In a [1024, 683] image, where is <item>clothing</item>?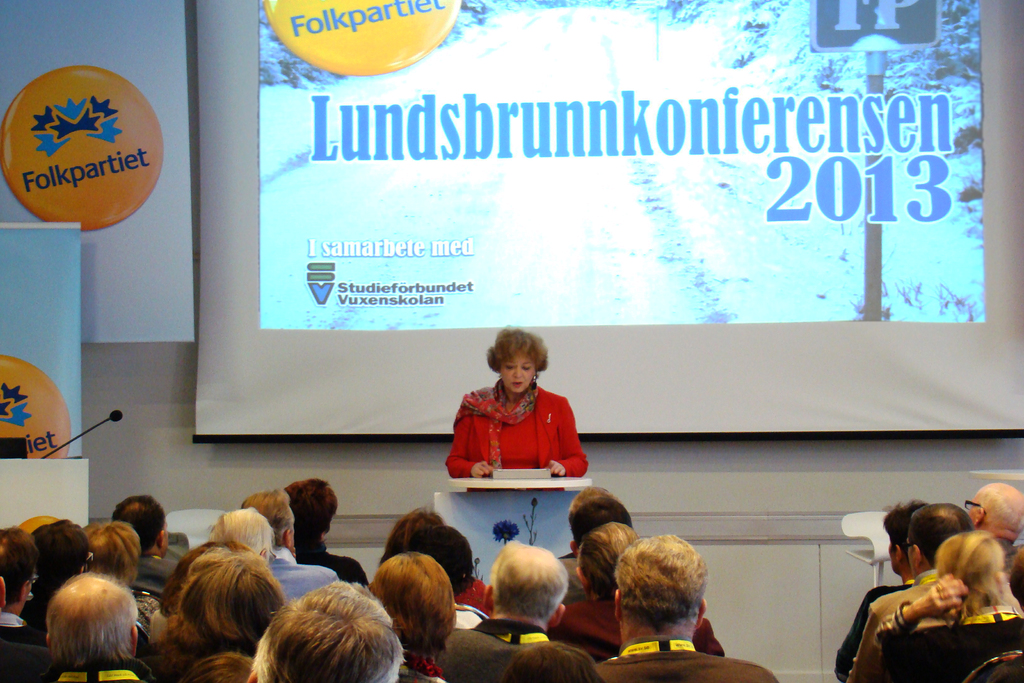
{"x1": 448, "y1": 385, "x2": 596, "y2": 499}.
